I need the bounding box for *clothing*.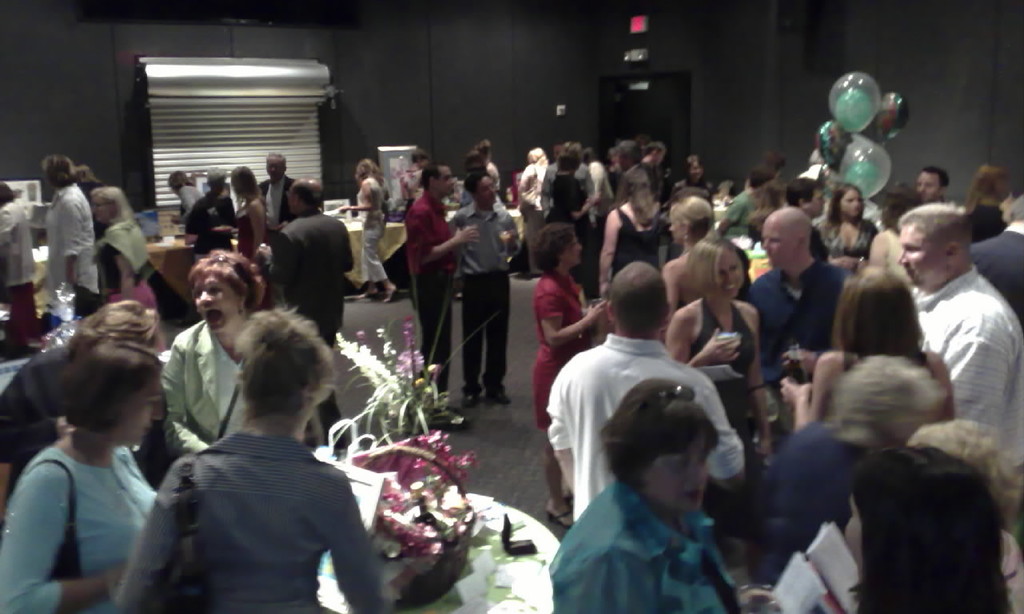
Here it is: {"left": 120, "top": 353, "right": 386, "bottom": 613}.
